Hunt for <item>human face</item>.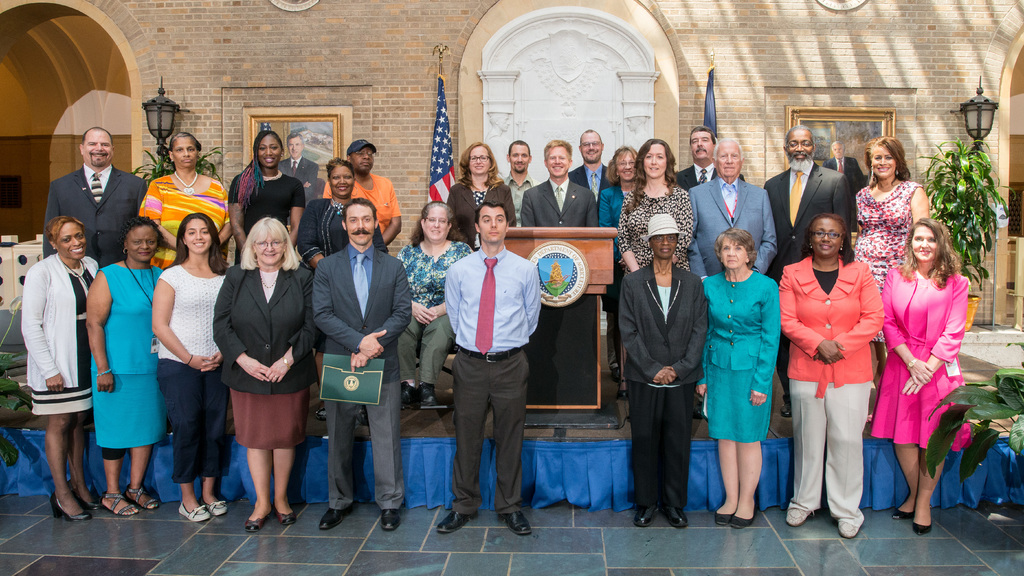
Hunted down at <bbox>346, 206, 373, 243</bbox>.
